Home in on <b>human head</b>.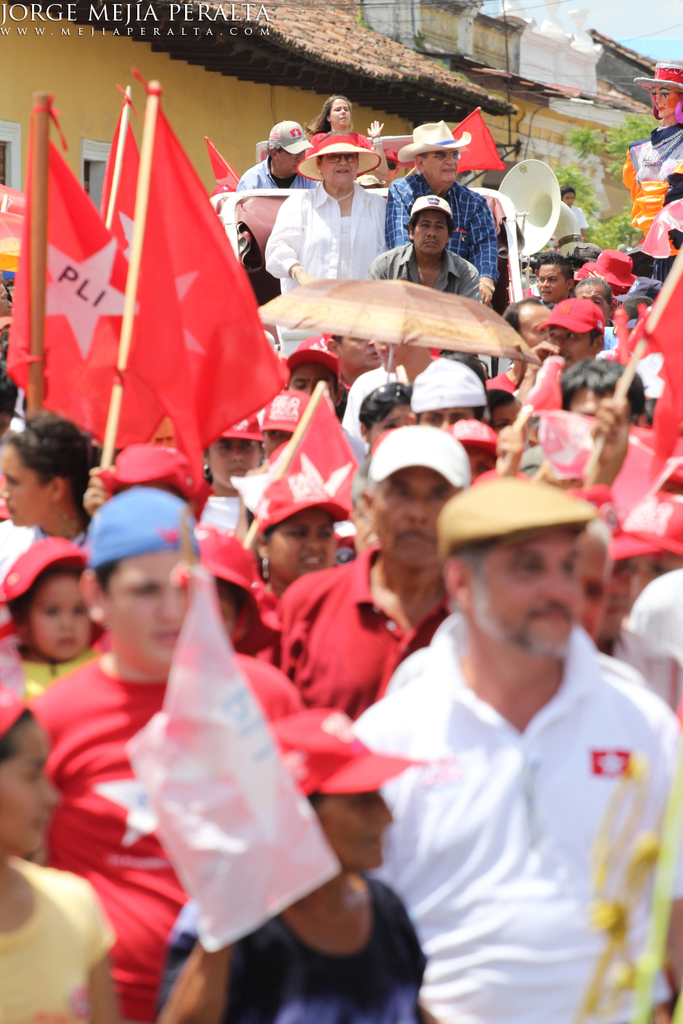
Homed in at (360, 380, 411, 441).
